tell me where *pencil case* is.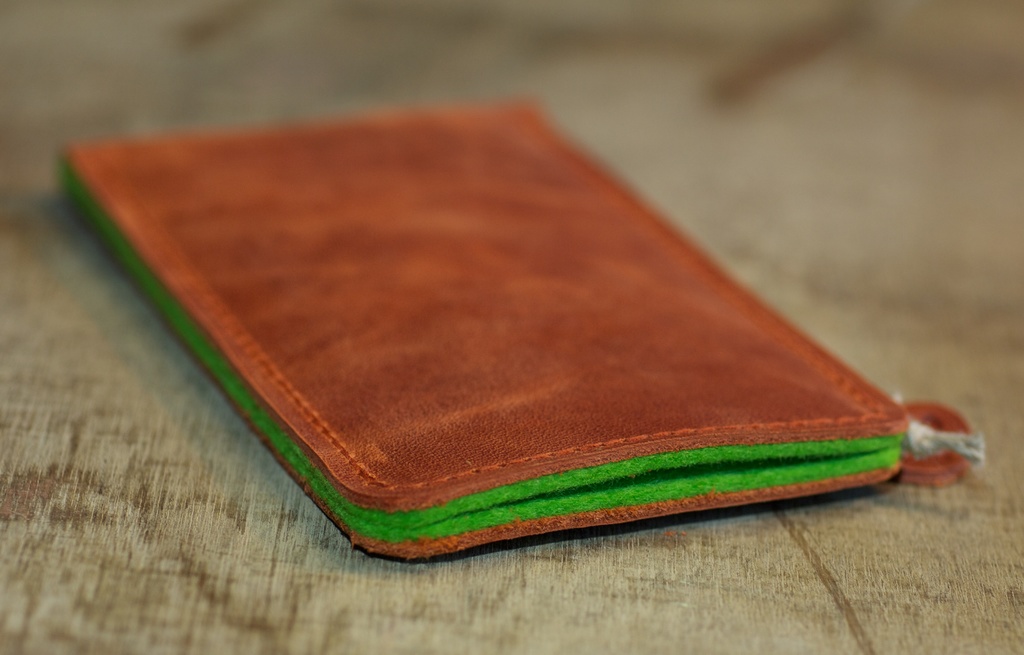
*pencil case* is at <box>57,101,988,560</box>.
